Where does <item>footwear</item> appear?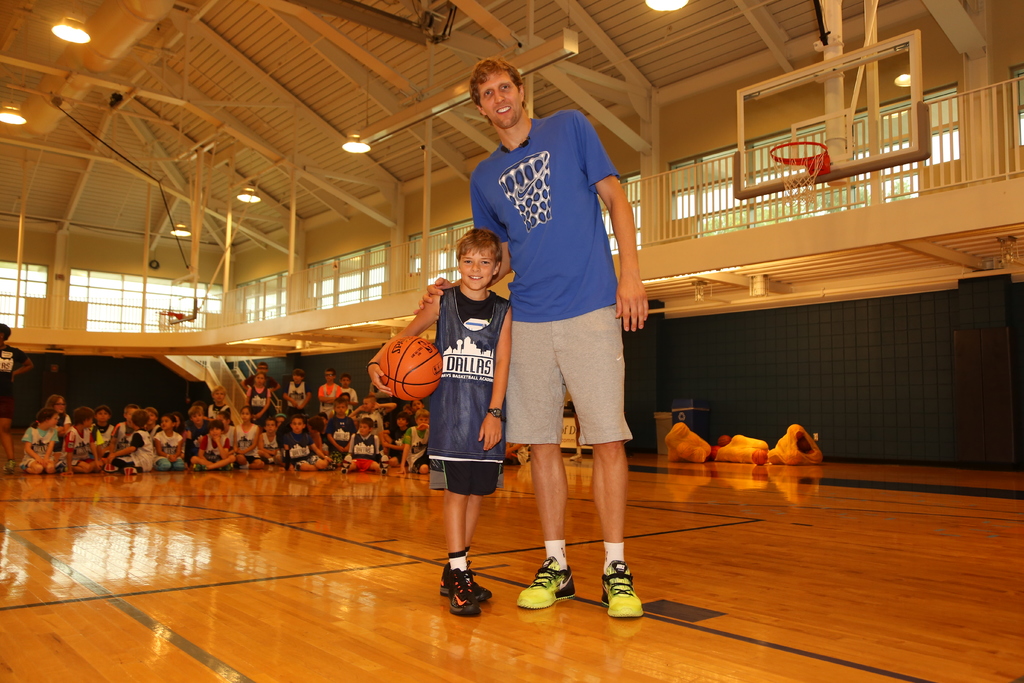
Appears at l=195, t=464, r=204, b=471.
